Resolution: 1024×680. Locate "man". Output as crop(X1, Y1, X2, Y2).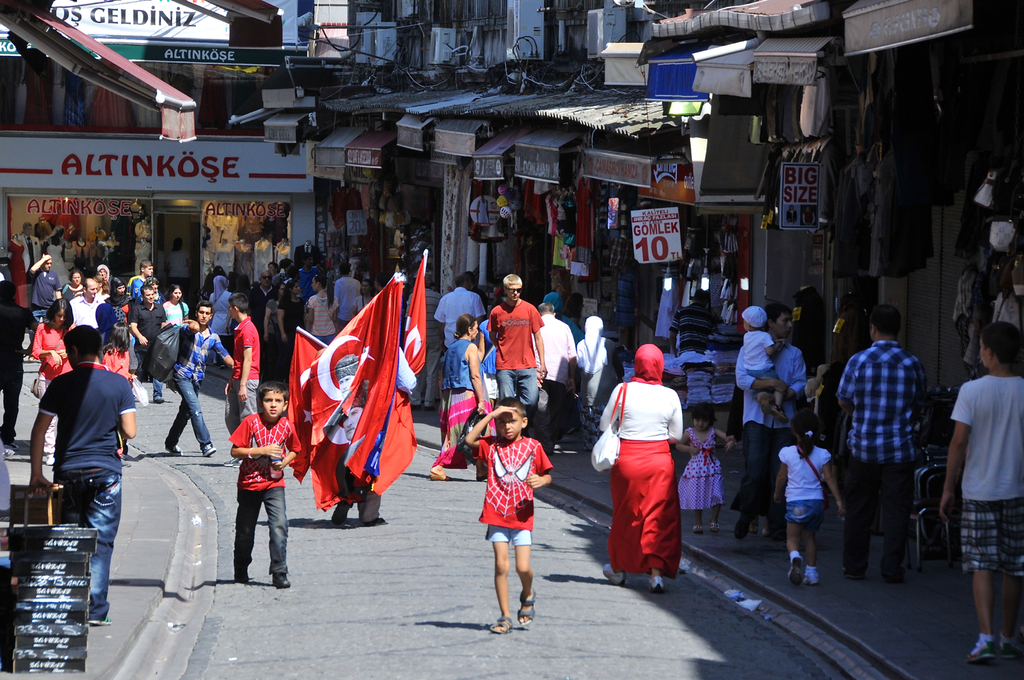
crop(164, 301, 235, 458).
